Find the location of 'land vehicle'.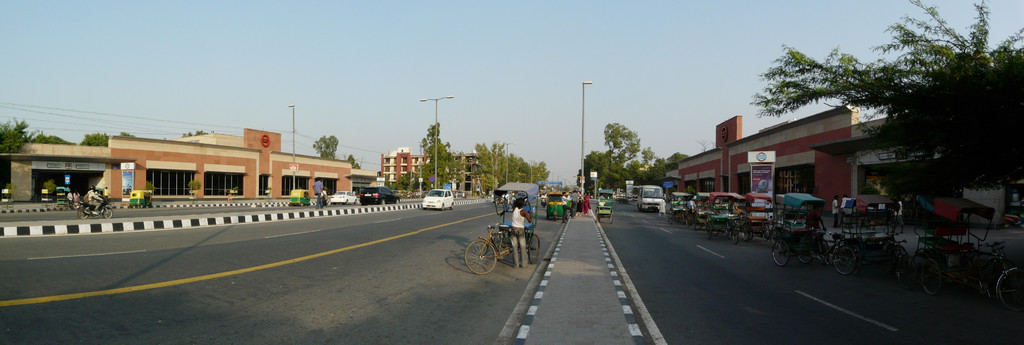
Location: <region>292, 189, 310, 202</region>.
